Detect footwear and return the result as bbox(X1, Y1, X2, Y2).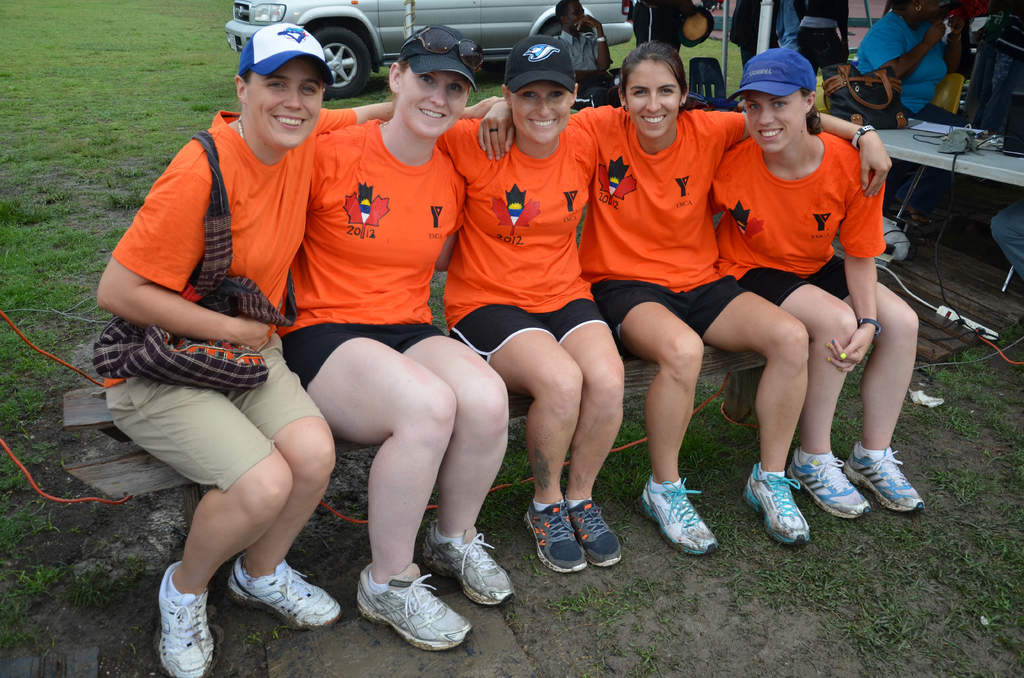
bbox(781, 449, 868, 526).
